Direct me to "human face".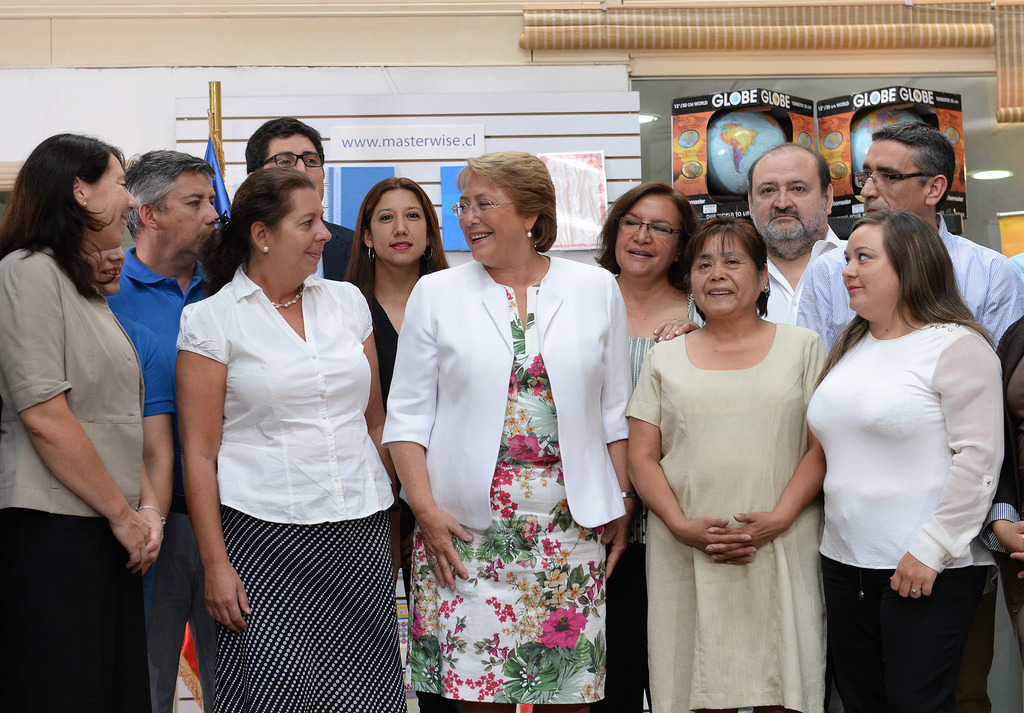
Direction: Rect(844, 225, 896, 324).
